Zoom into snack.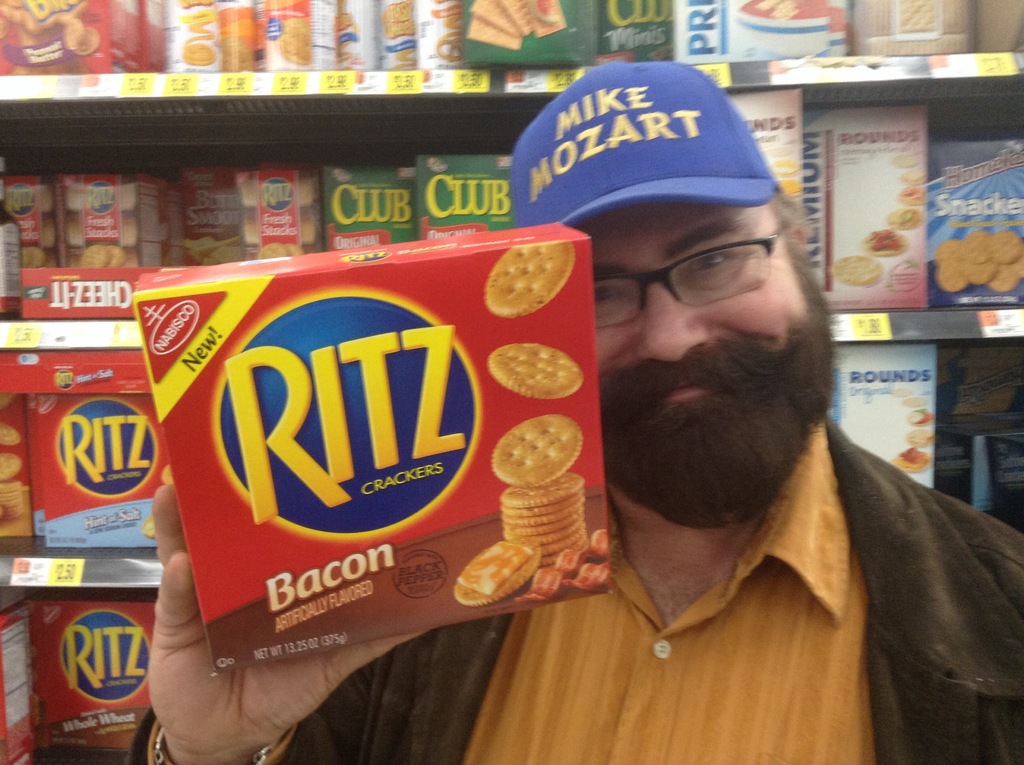
Zoom target: select_region(180, 12, 216, 66).
